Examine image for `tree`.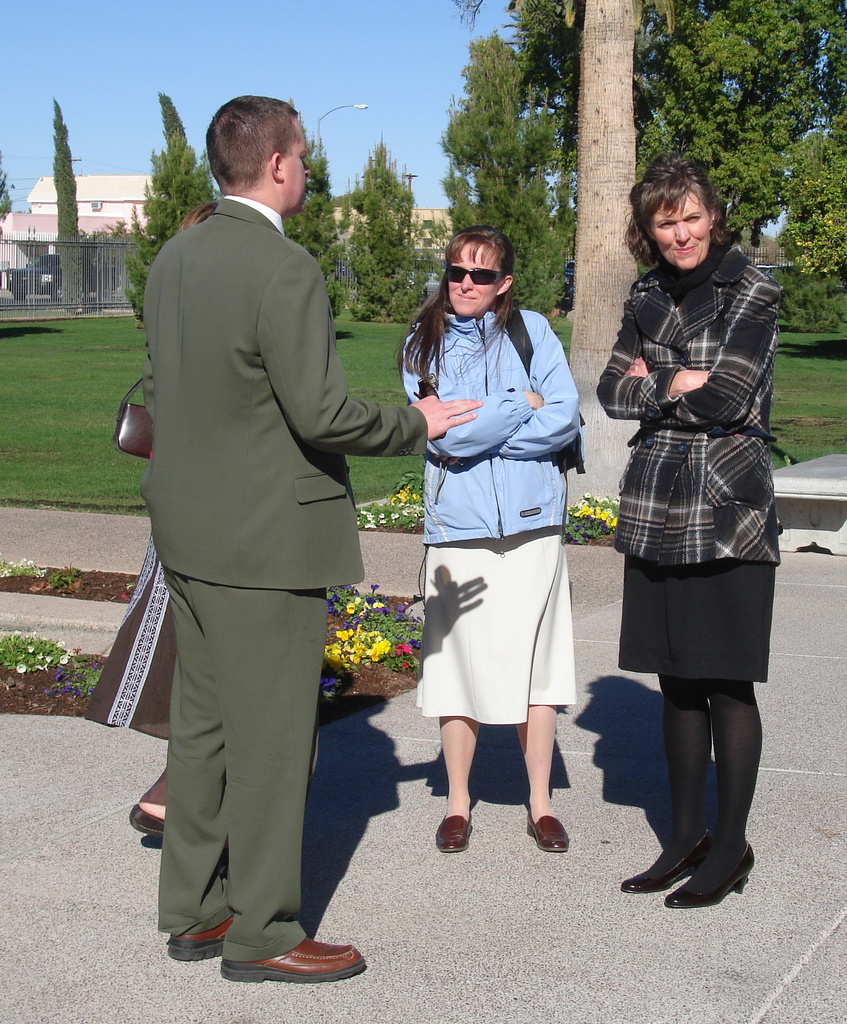
Examination result: bbox=(118, 94, 217, 331).
